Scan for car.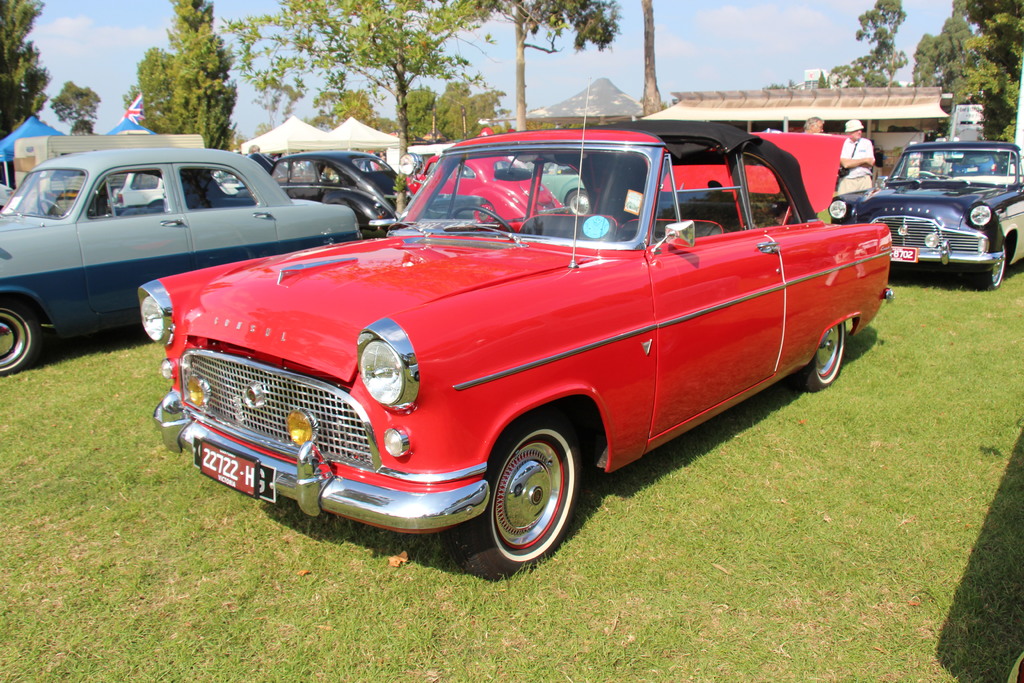
Scan result: (128, 138, 914, 564).
